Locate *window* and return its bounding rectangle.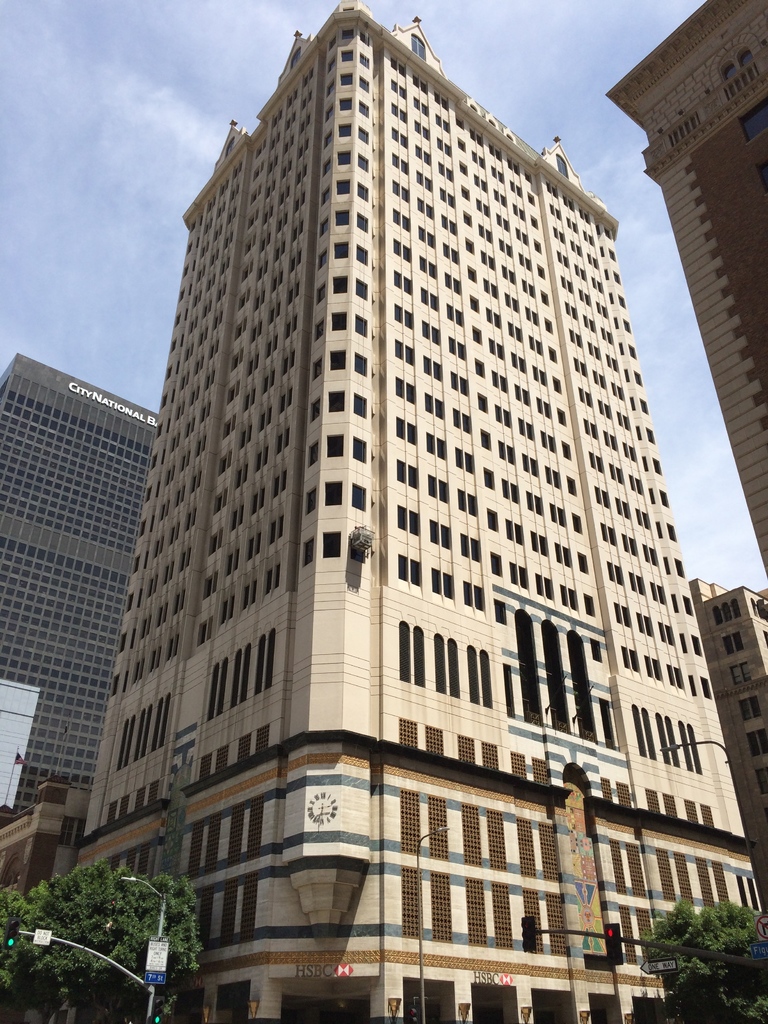
rect(508, 180, 522, 198).
